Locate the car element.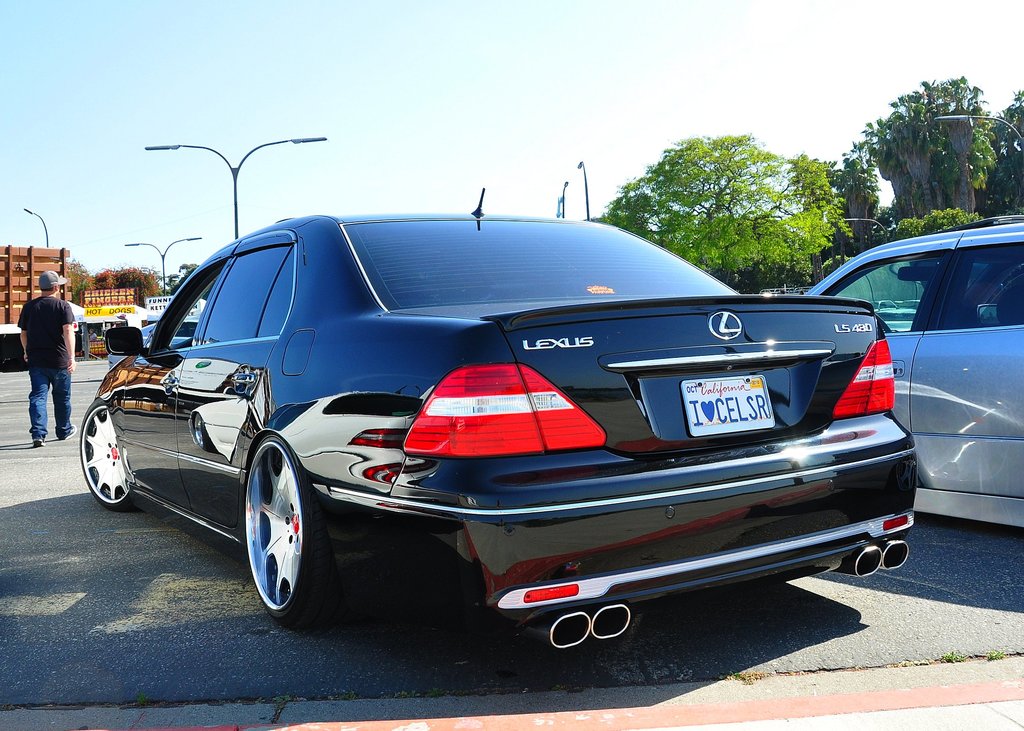
Element bbox: locate(110, 313, 202, 372).
